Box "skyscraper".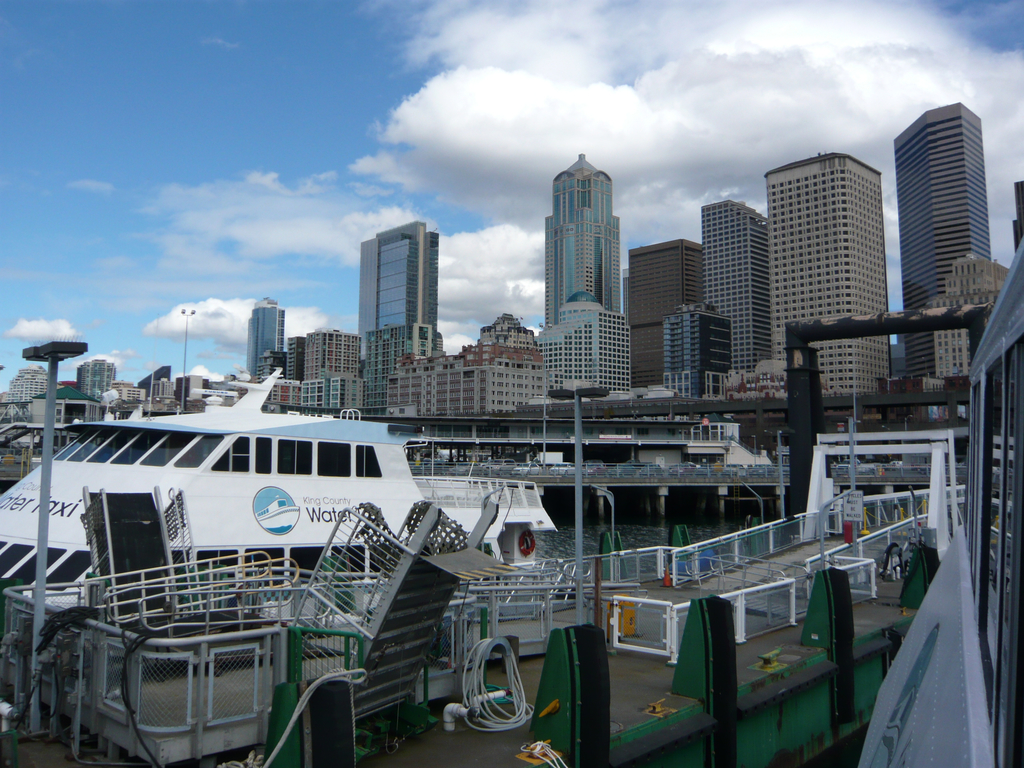
<bbox>756, 152, 893, 396</bbox>.
